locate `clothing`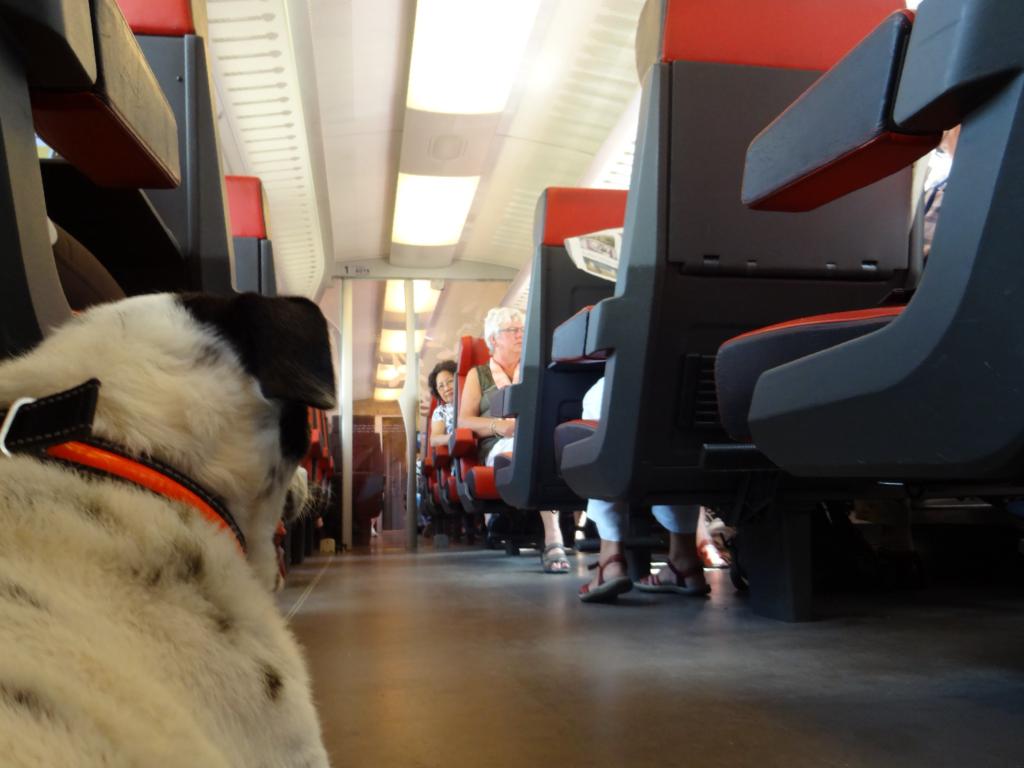
[424,403,461,445]
